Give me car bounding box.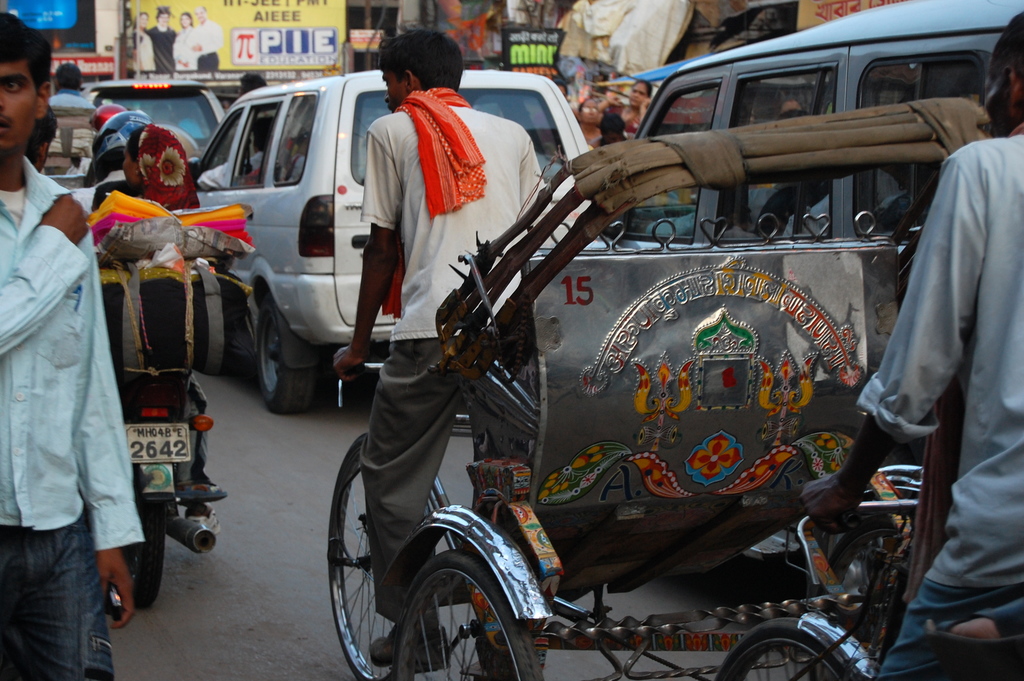
(x1=593, y1=0, x2=1023, y2=607).
